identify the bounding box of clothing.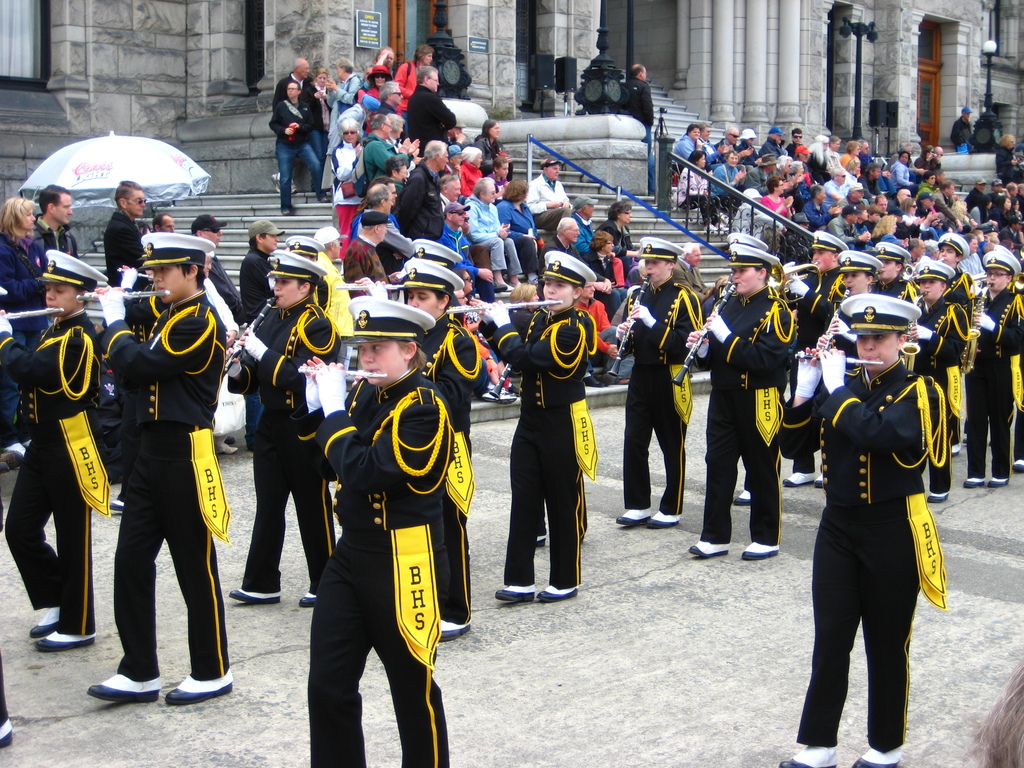
(95,236,220,678).
